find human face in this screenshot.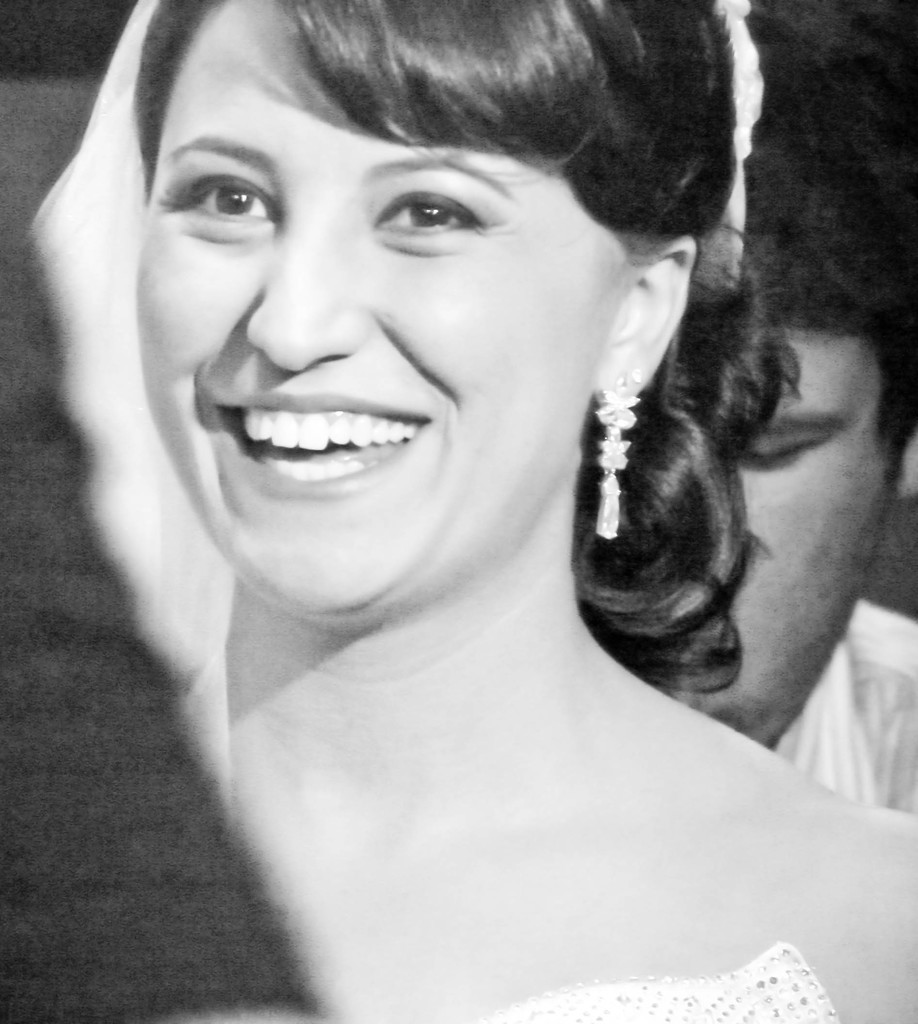
The bounding box for human face is pyautogui.locateOnScreen(134, 1, 643, 612).
